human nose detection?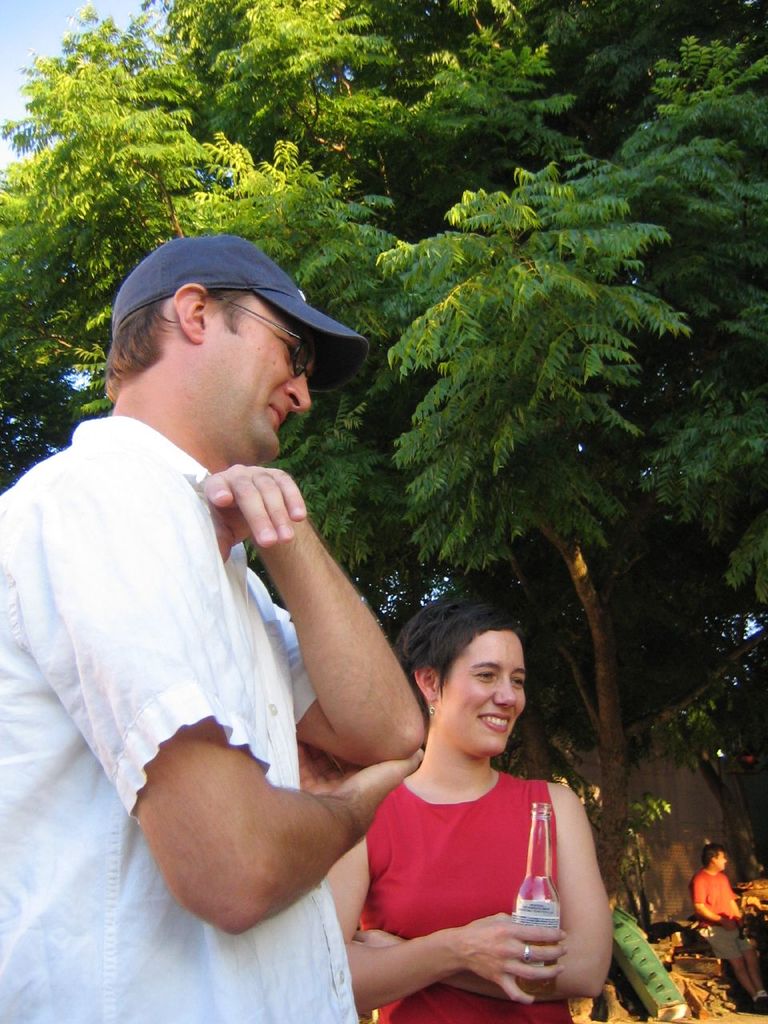
[286, 371, 309, 410]
